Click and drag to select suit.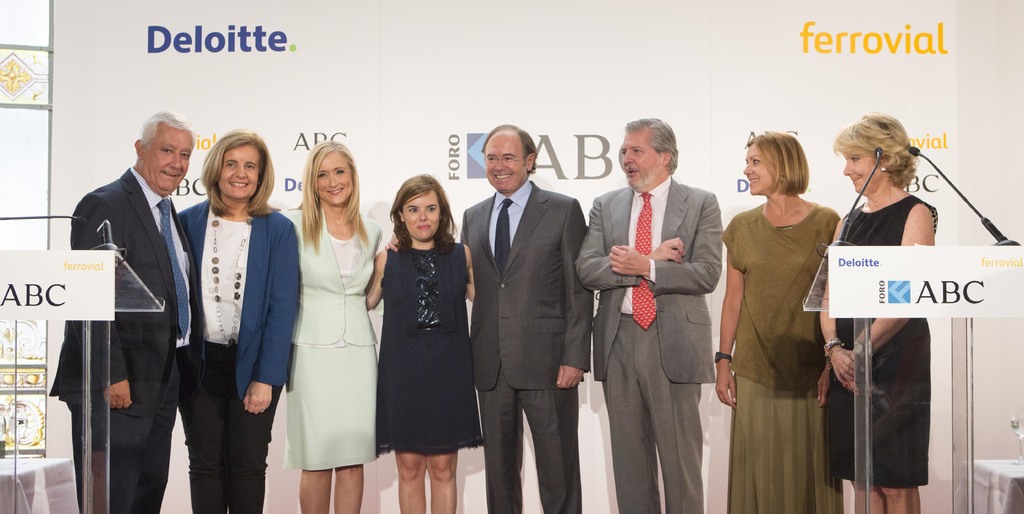
Selection: region(576, 172, 724, 383).
